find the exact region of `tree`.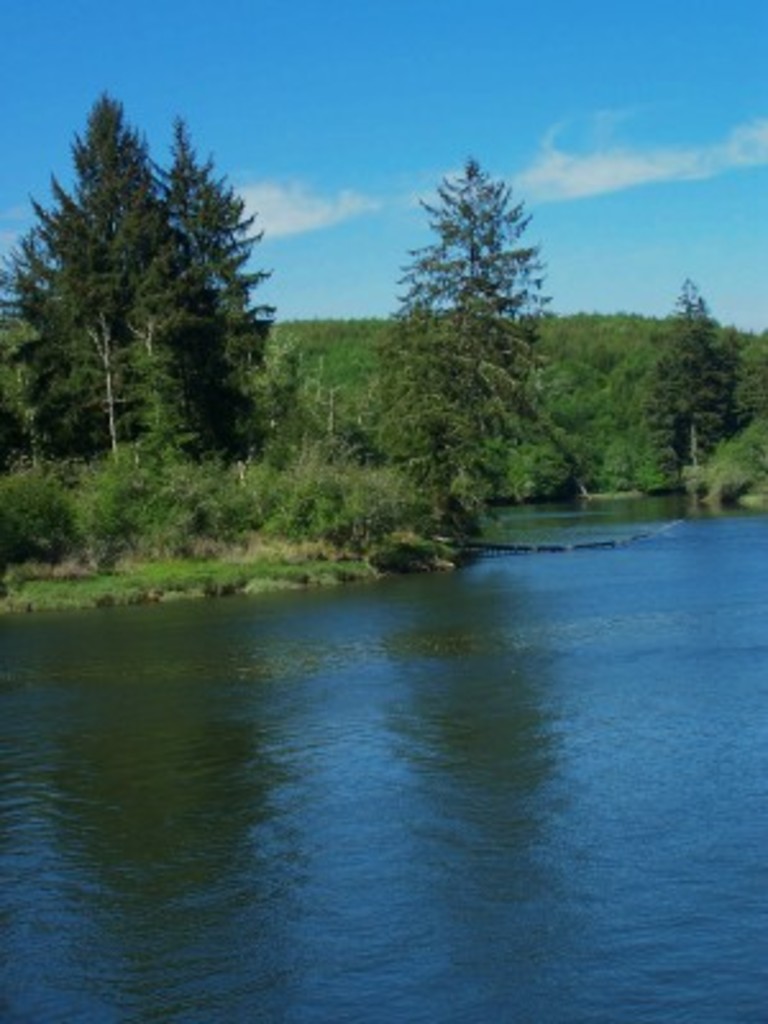
Exact region: BBox(392, 159, 553, 520).
